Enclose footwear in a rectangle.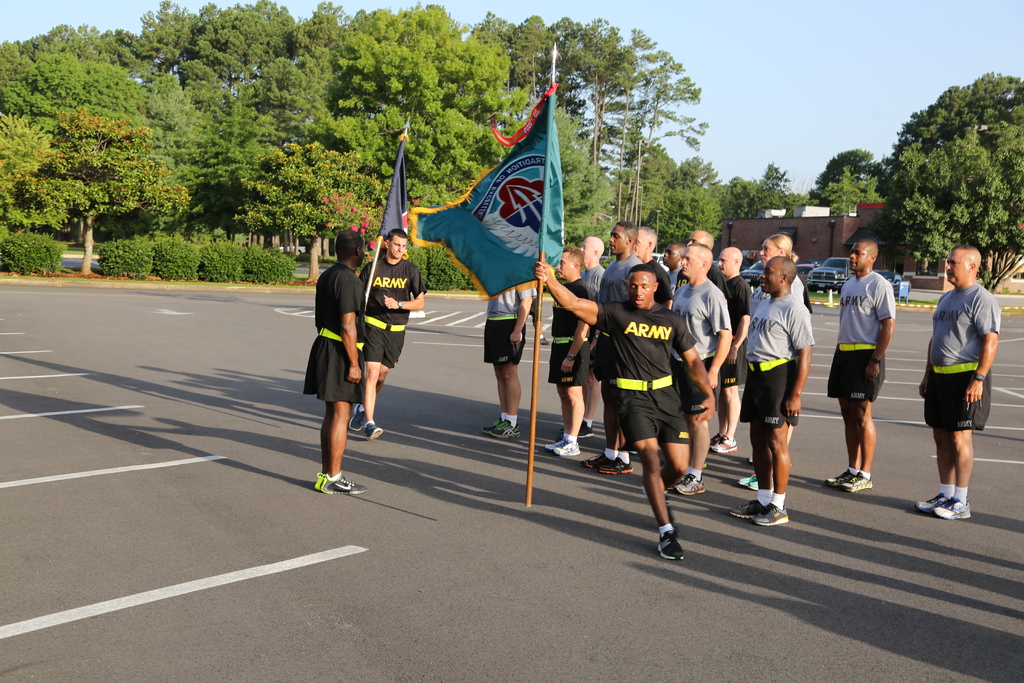
l=365, t=417, r=383, b=437.
